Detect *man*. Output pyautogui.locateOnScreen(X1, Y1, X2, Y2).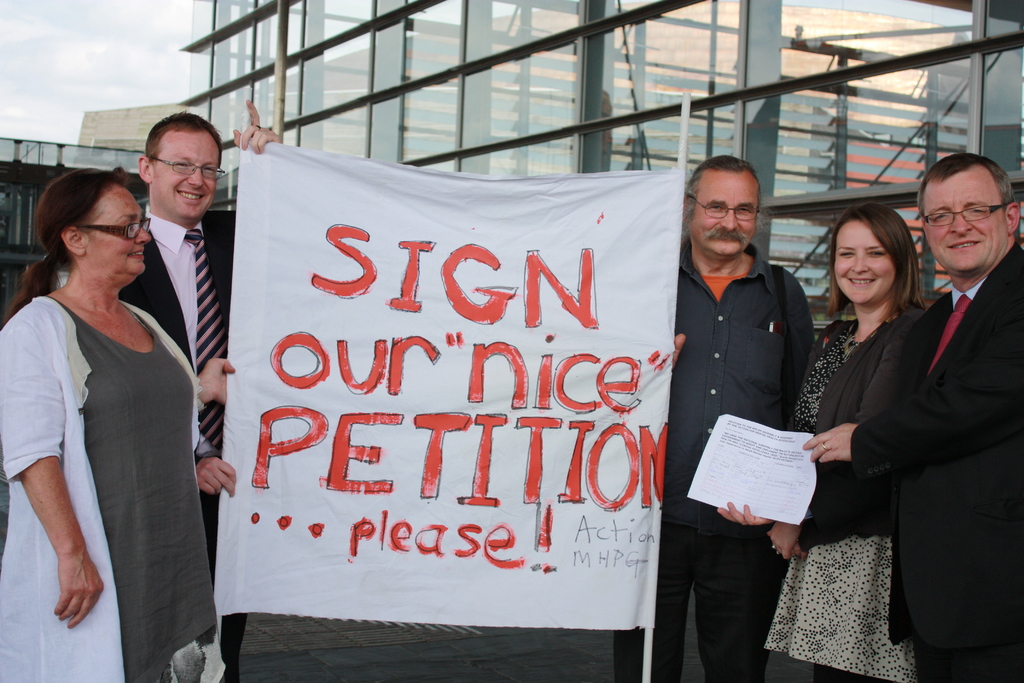
pyautogui.locateOnScreen(99, 103, 283, 682).
